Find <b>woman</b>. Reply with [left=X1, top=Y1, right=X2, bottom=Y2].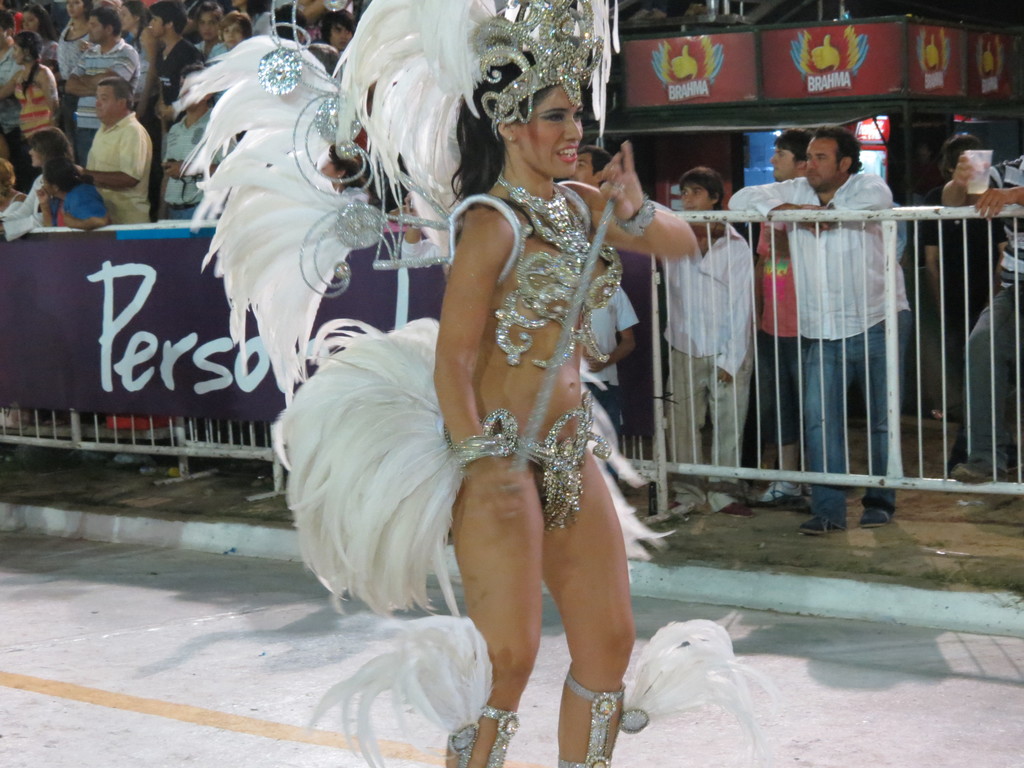
[left=0, top=28, right=63, bottom=190].
